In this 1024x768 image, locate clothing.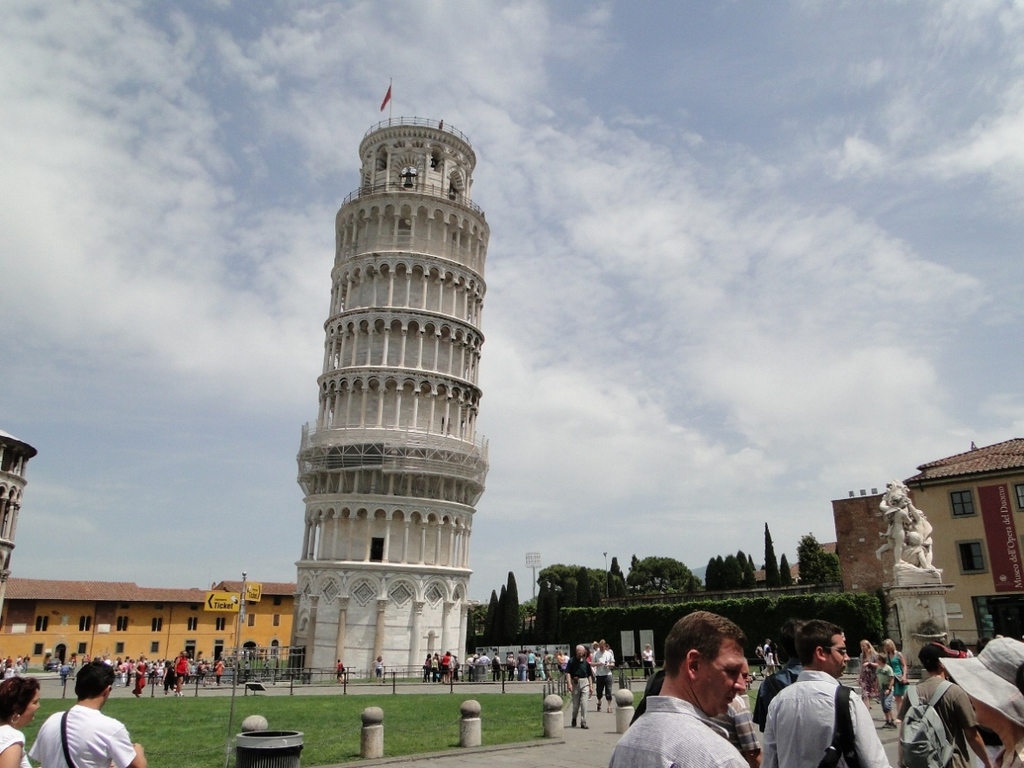
Bounding box: l=994, t=734, r=1023, b=767.
